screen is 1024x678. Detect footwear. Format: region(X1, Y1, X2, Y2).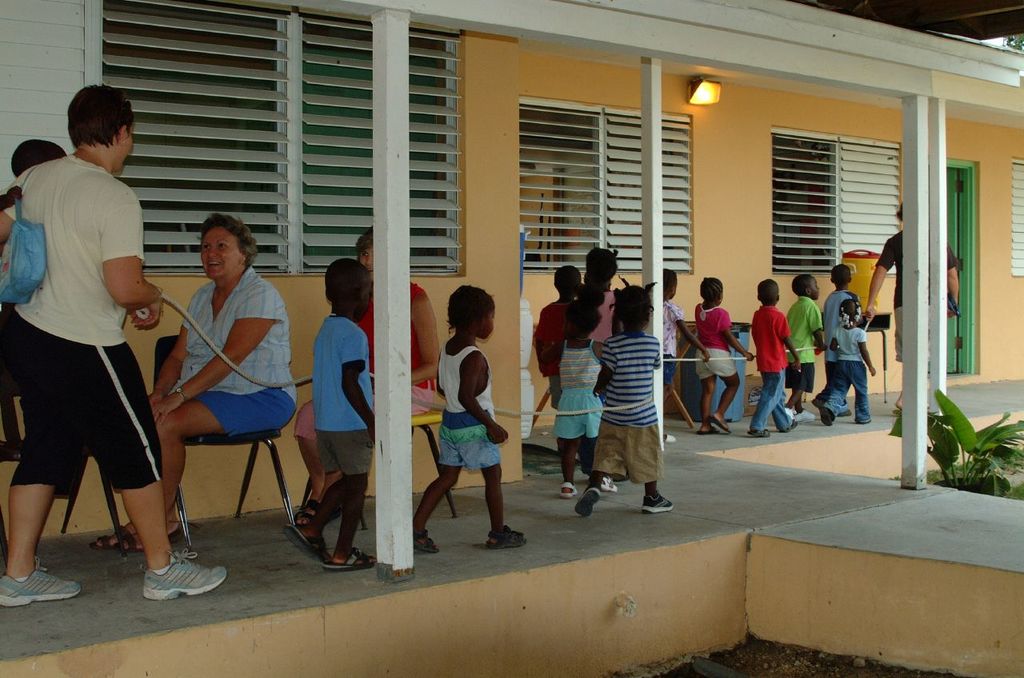
region(293, 501, 319, 526).
